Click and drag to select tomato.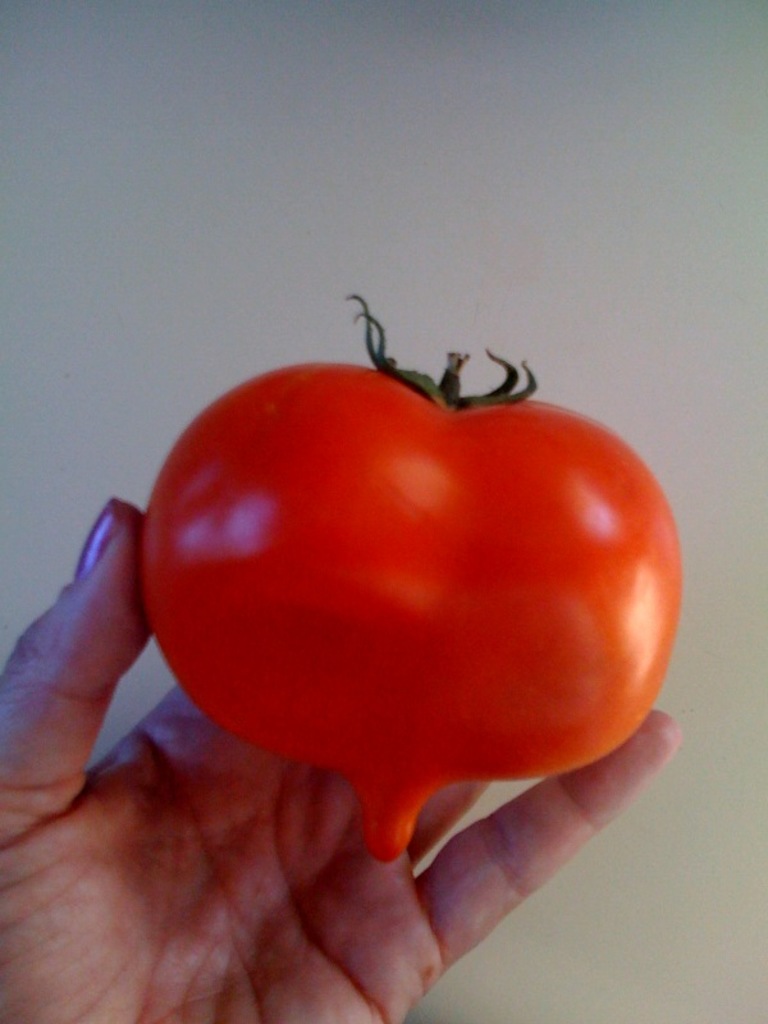
Selection: [x1=140, y1=296, x2=689, y2=870].
